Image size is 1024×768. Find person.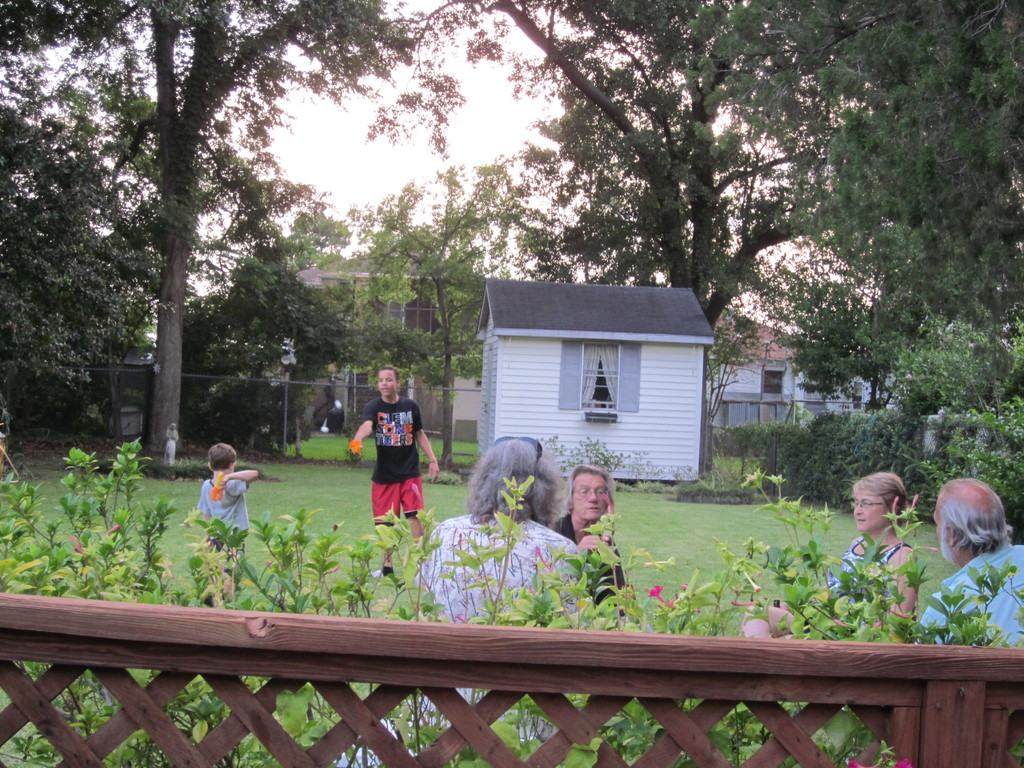
Rect(412, 431, 593, 739).
